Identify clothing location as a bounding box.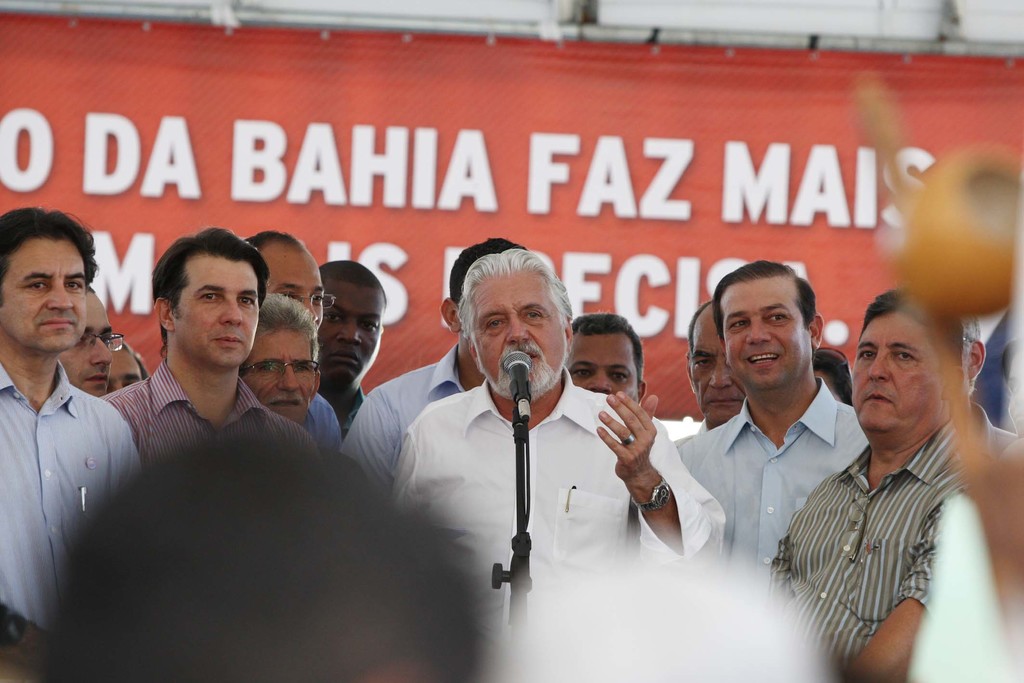
{"left": 746, "top": 384, "right": 990, "bottom": 682}.
